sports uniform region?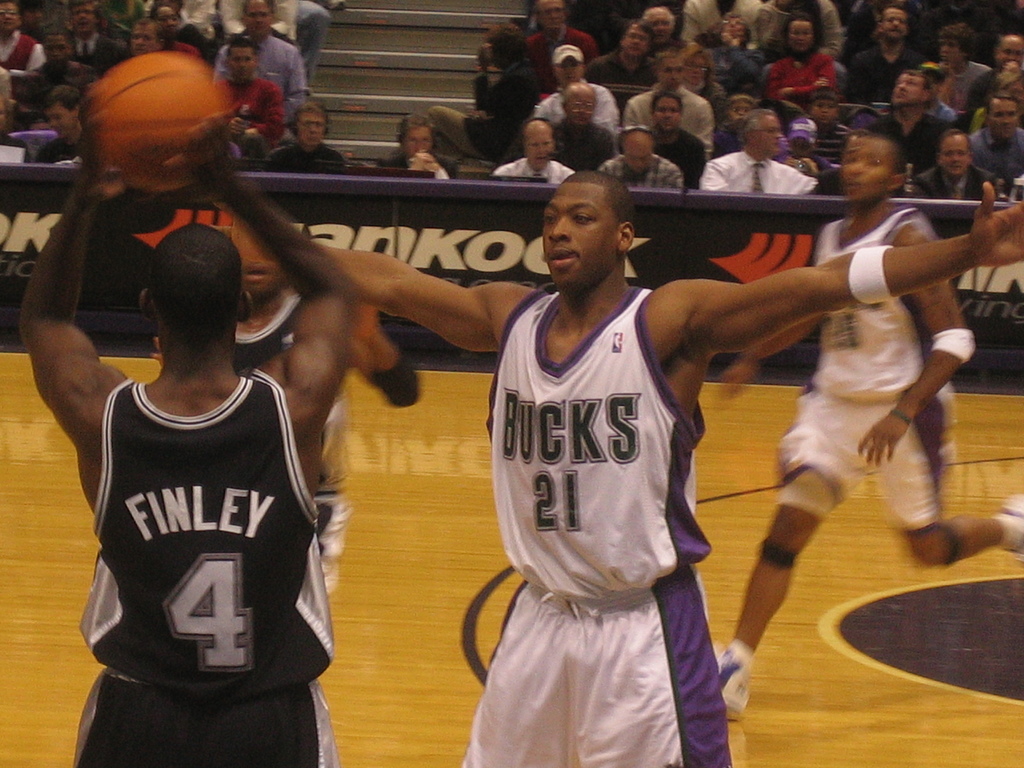
<box>771,198,970,543</box>
